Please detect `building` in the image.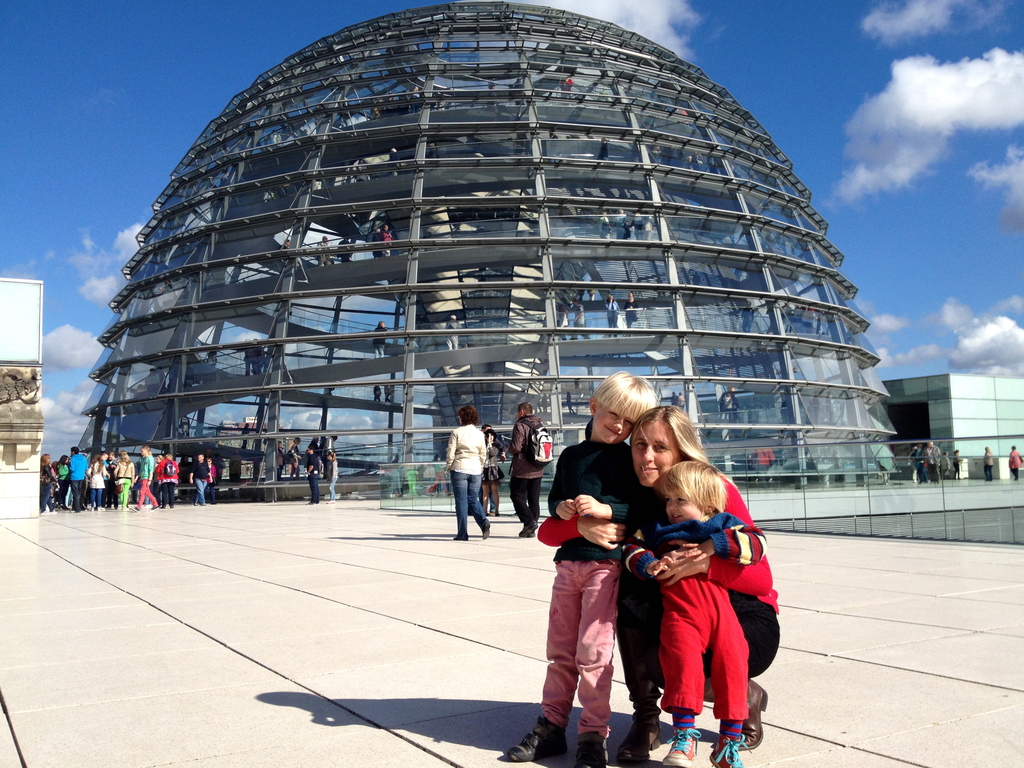
region(80, 0, 896, 499).
